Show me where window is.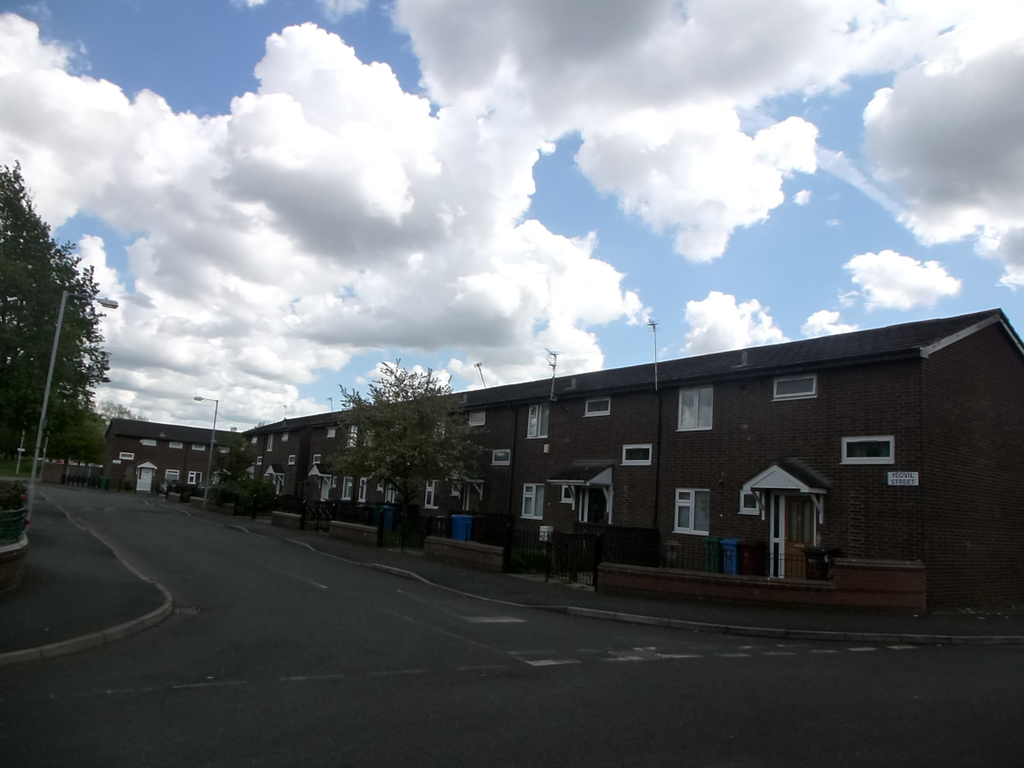
window is at 563/486/573/504.
